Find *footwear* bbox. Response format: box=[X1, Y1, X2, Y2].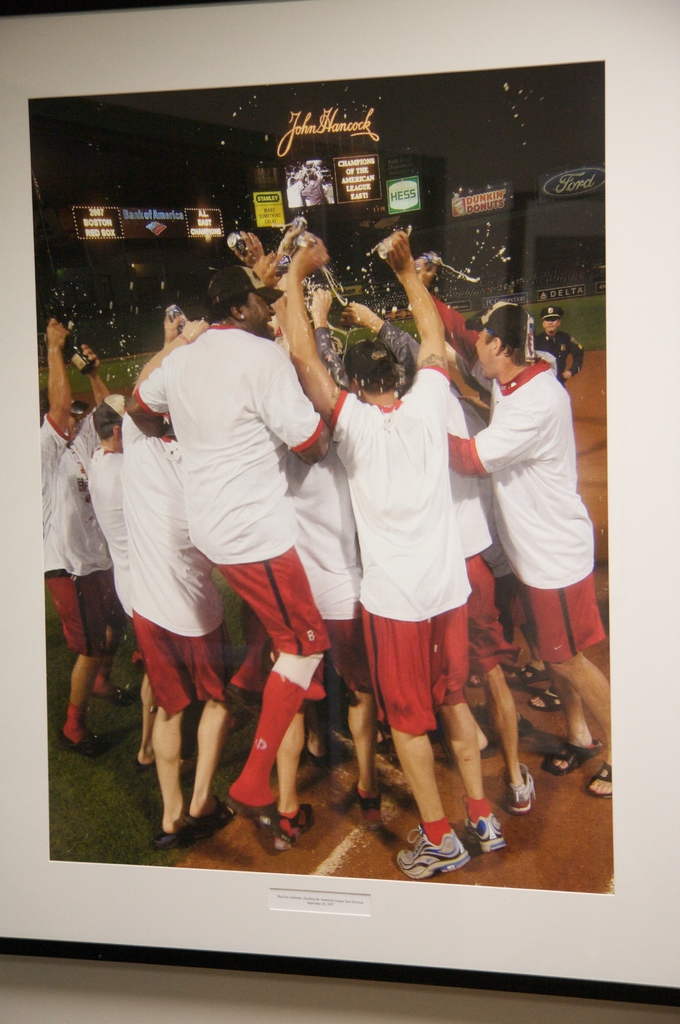
box=[182, 791, 240, 822].
